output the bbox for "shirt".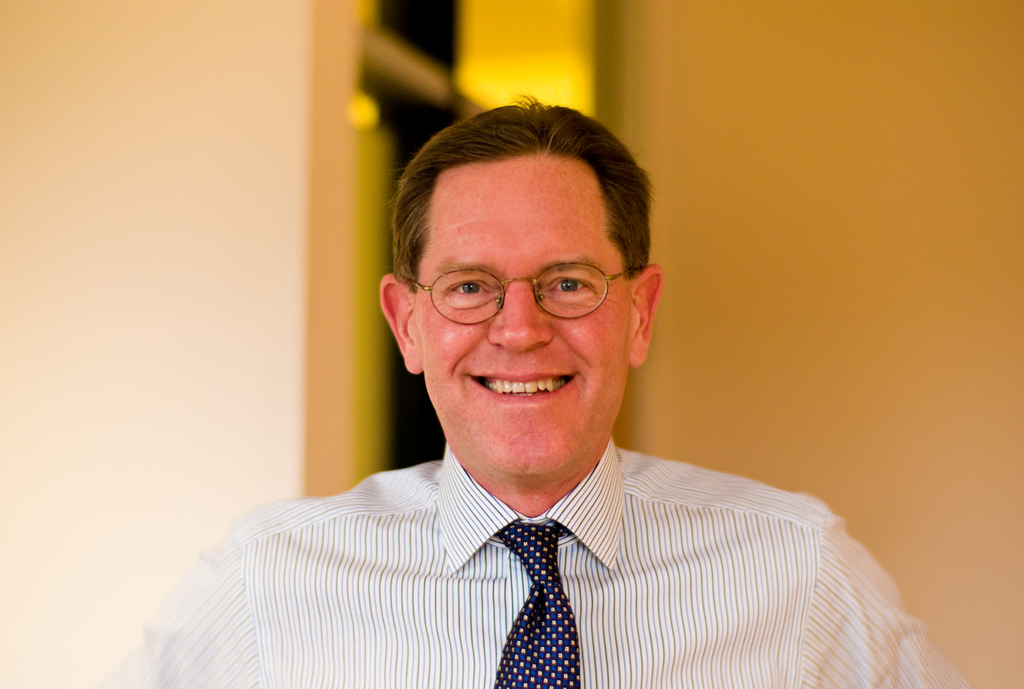
box(135, 444, 975, 686).
